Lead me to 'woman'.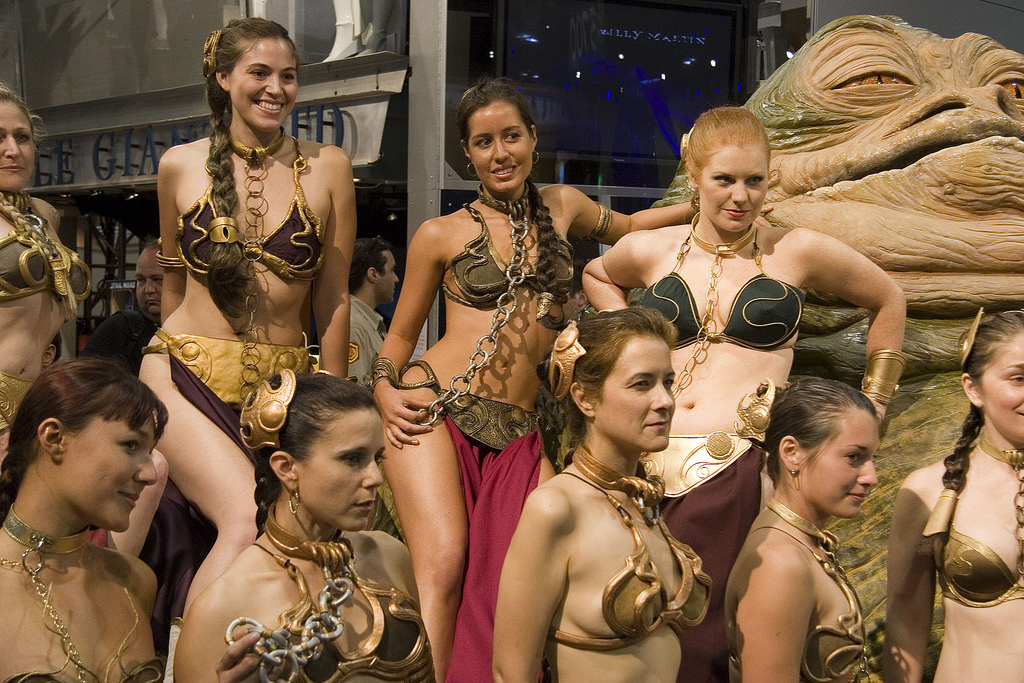
Lead to {"left": 366, "top": 78, "right": 773, "bottom": 682}.
